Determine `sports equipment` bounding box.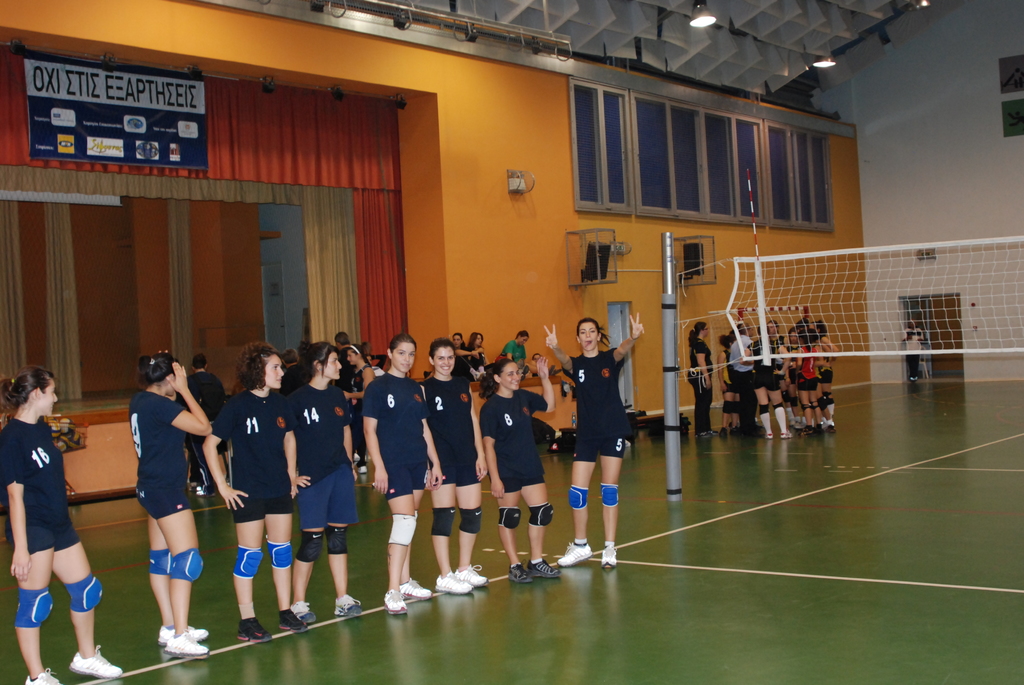
Determined: Rect(601, 544, 616, 569).
